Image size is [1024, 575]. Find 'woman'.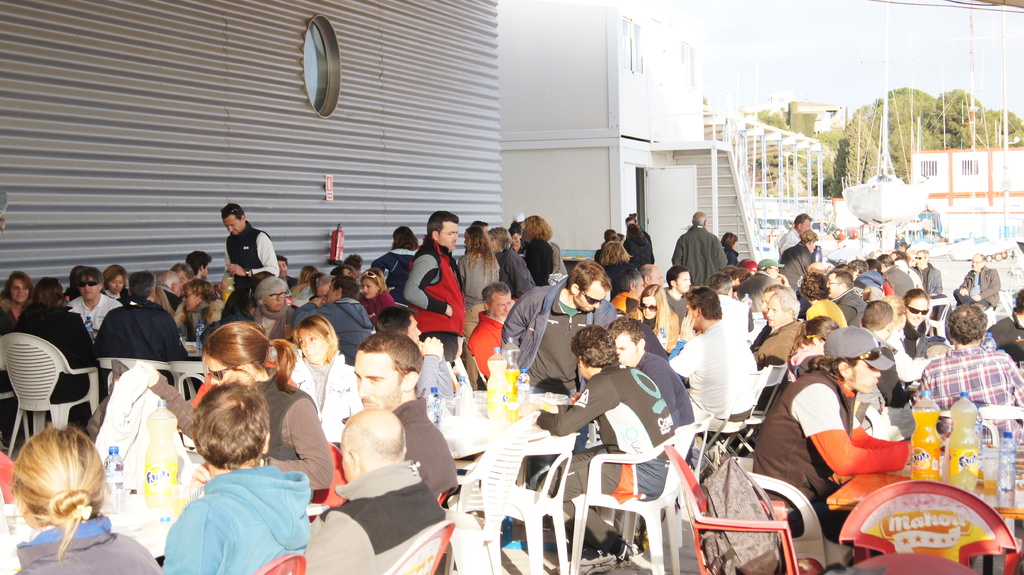
[359,267,394,327].
